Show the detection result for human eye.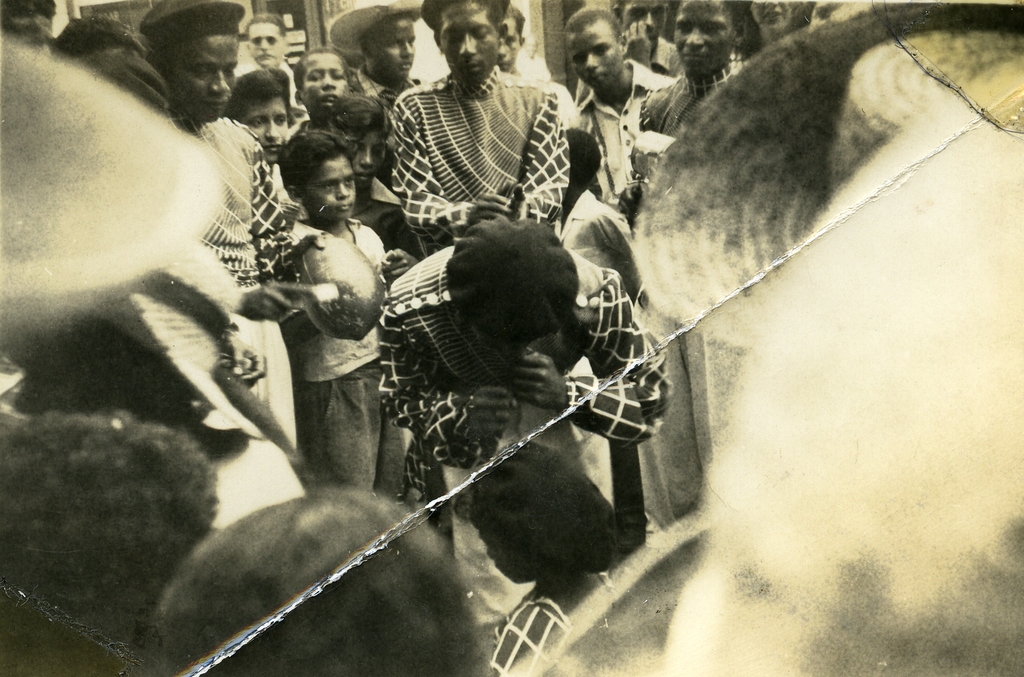
<region>408, 41, 416, 47</region>.
